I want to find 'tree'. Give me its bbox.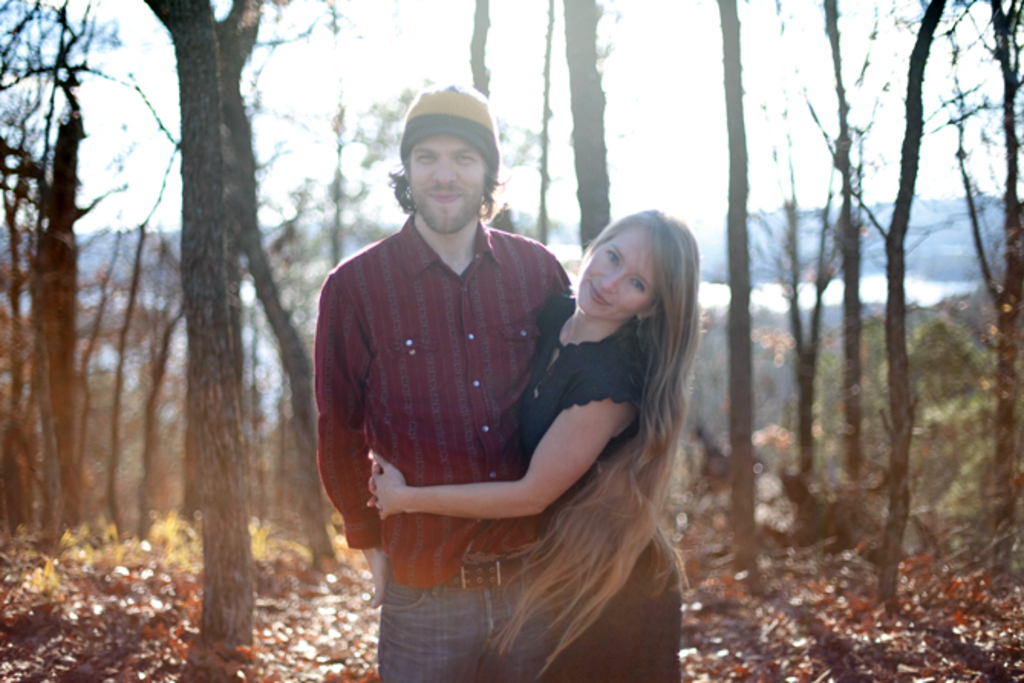
box=[145, 2, 253, 643].
